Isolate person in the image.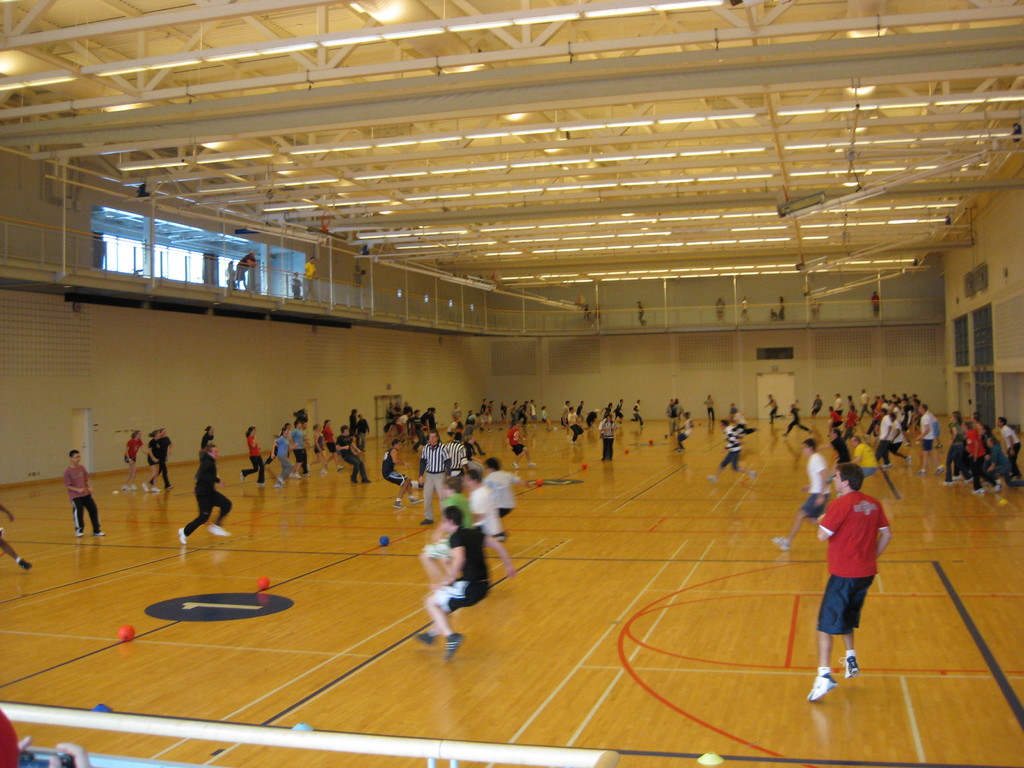
Isolated region: x1=716, y1=297, x2=725, y2=323.
